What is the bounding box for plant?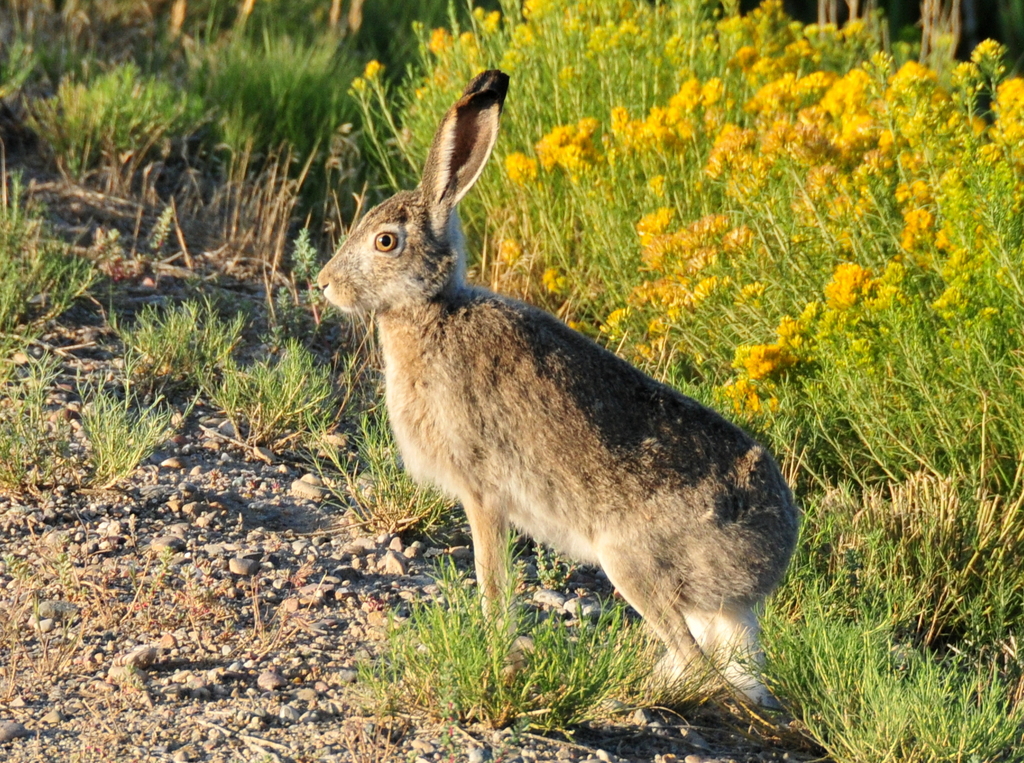
76:360:214:486.
